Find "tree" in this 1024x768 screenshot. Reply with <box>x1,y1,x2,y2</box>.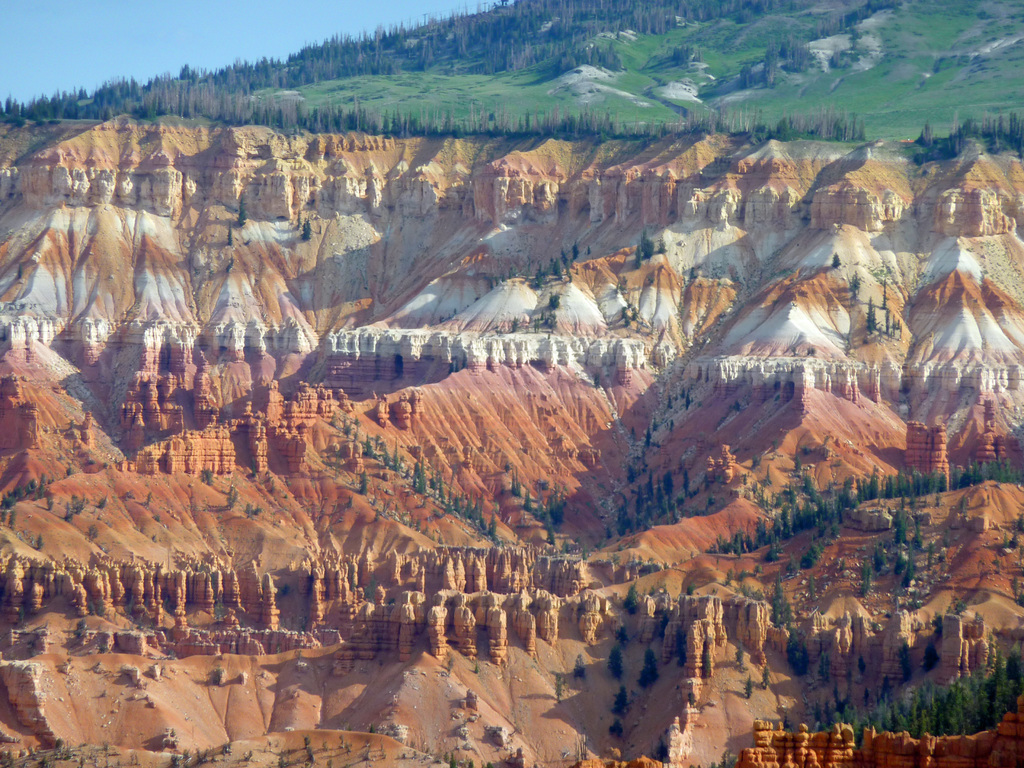
<box>832,252,843,269</box>.
